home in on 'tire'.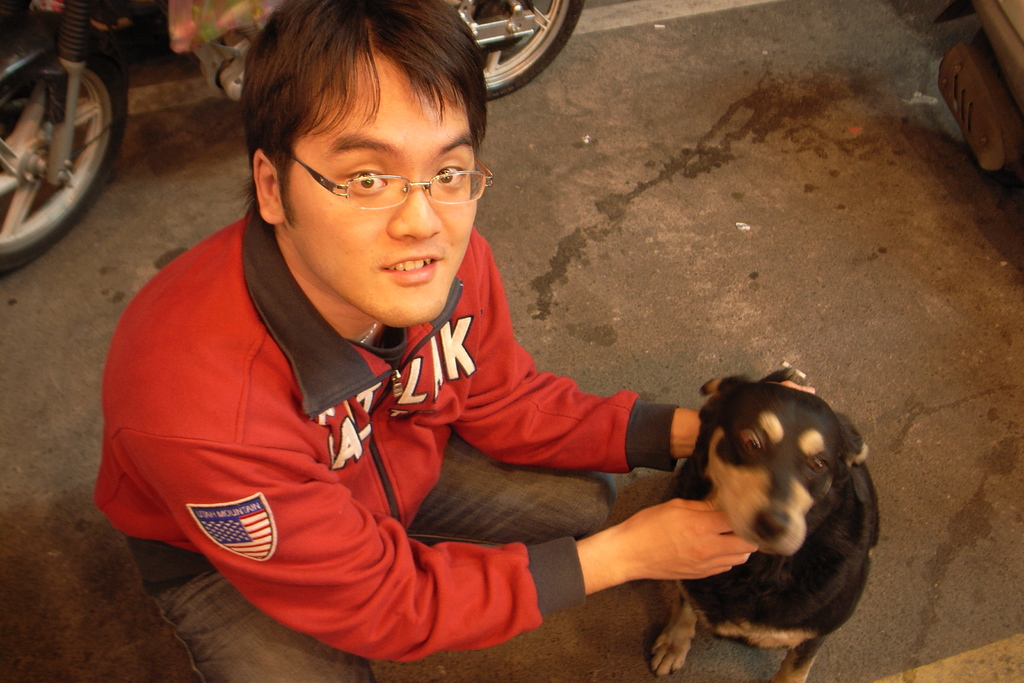
Homed in at l=0, t=32, r=121, b=256.
